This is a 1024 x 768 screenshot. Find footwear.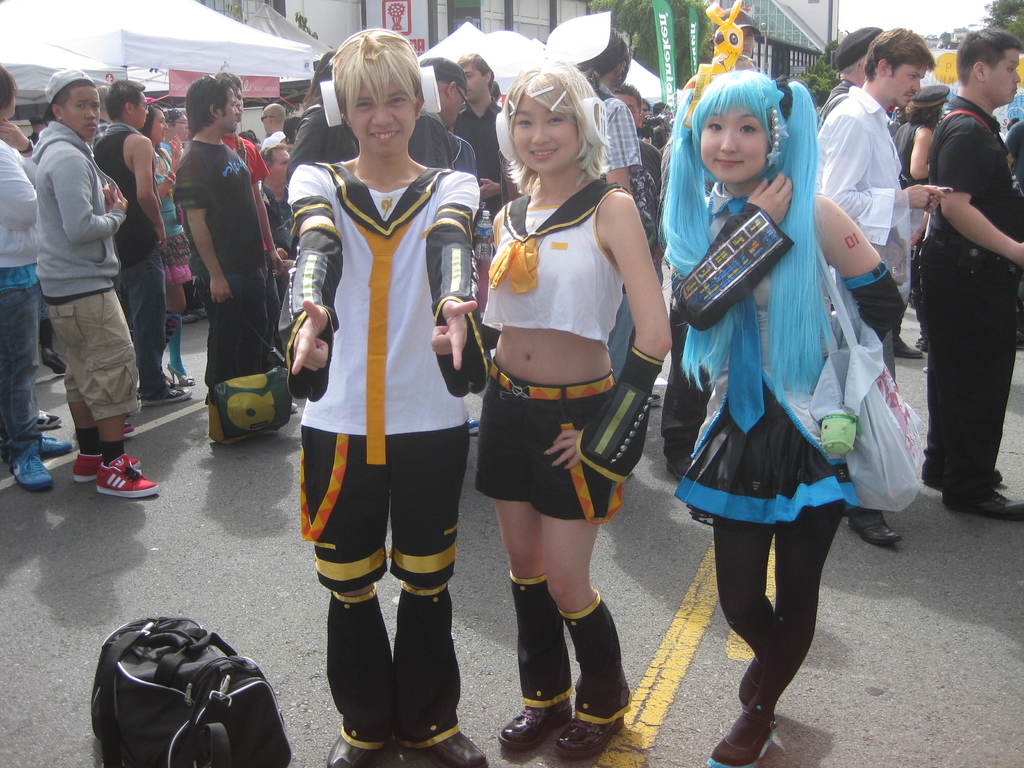
Bounding box: 468,416,481,437.
